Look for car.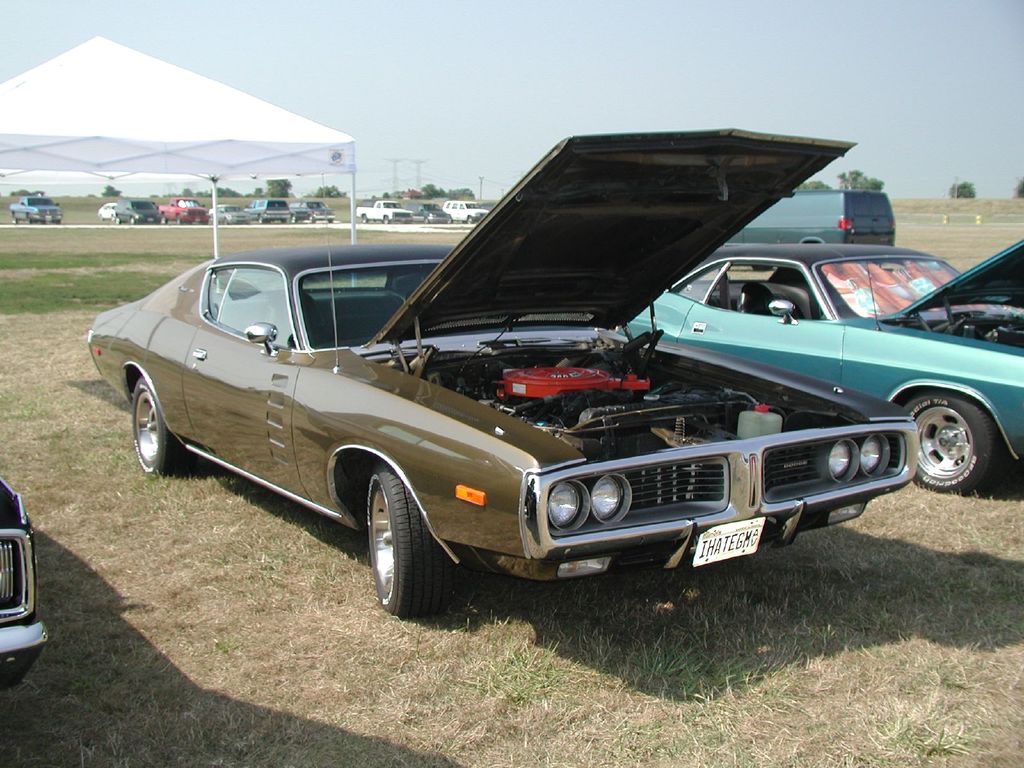
Found: bbox=(412, 204, 453, 226).
